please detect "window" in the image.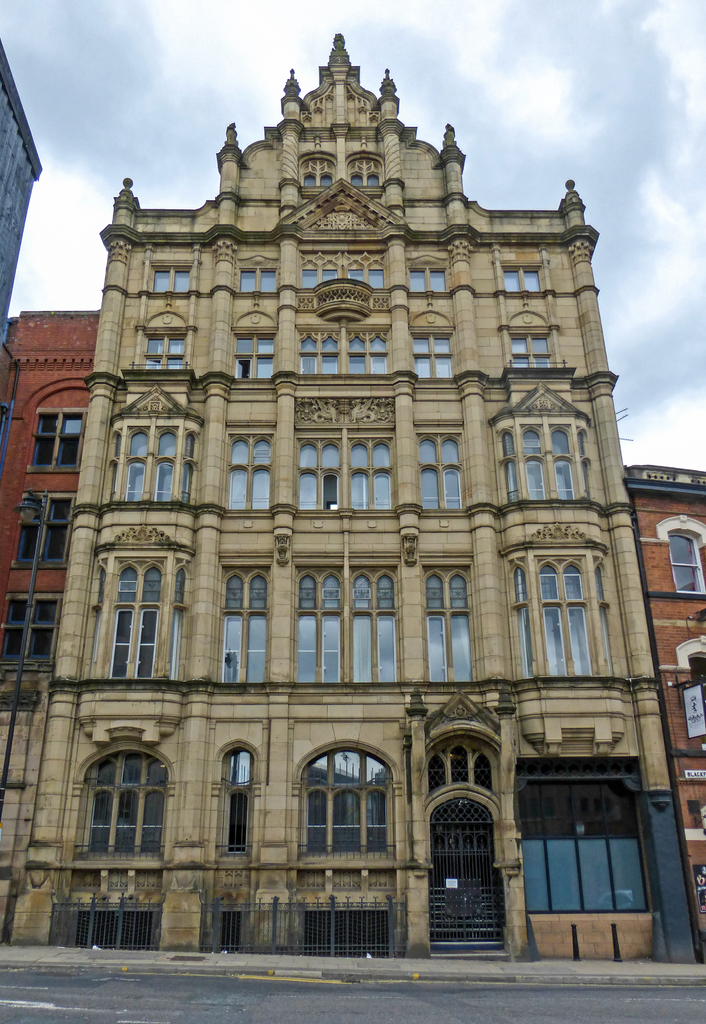
bbox(499, 250, 549, 295).
